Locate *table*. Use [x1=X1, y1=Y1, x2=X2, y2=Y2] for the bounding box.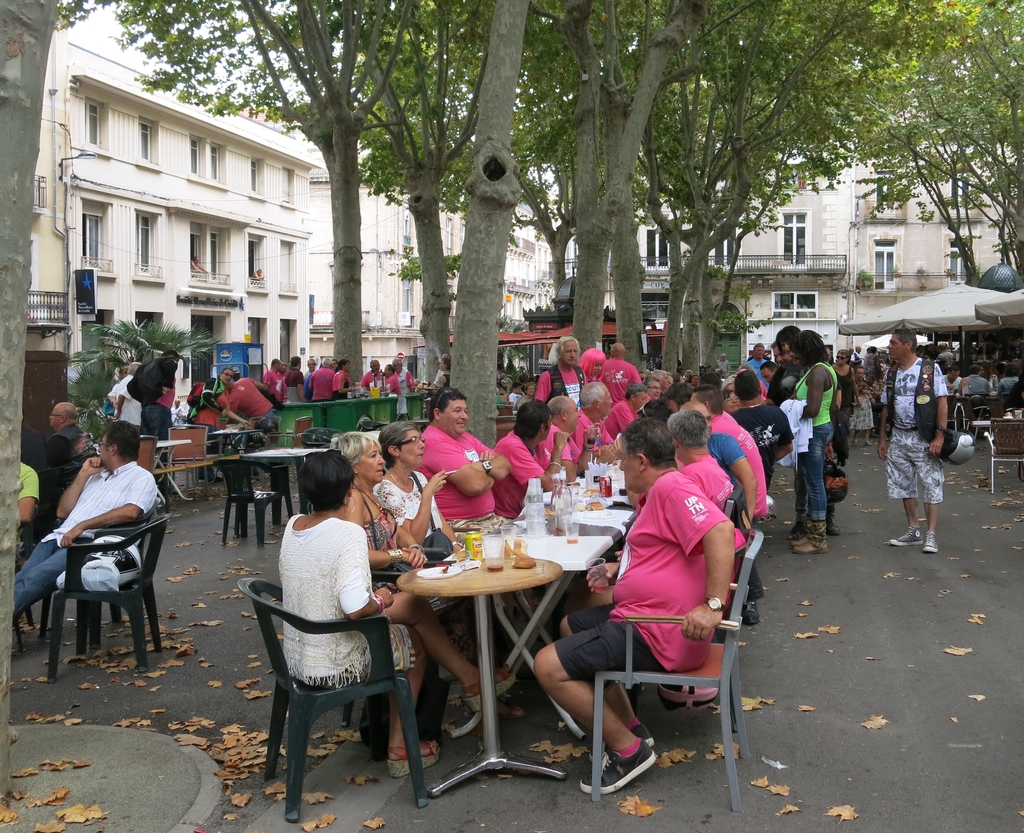
[x1=381, y1=416, x2=447, y2=432].
